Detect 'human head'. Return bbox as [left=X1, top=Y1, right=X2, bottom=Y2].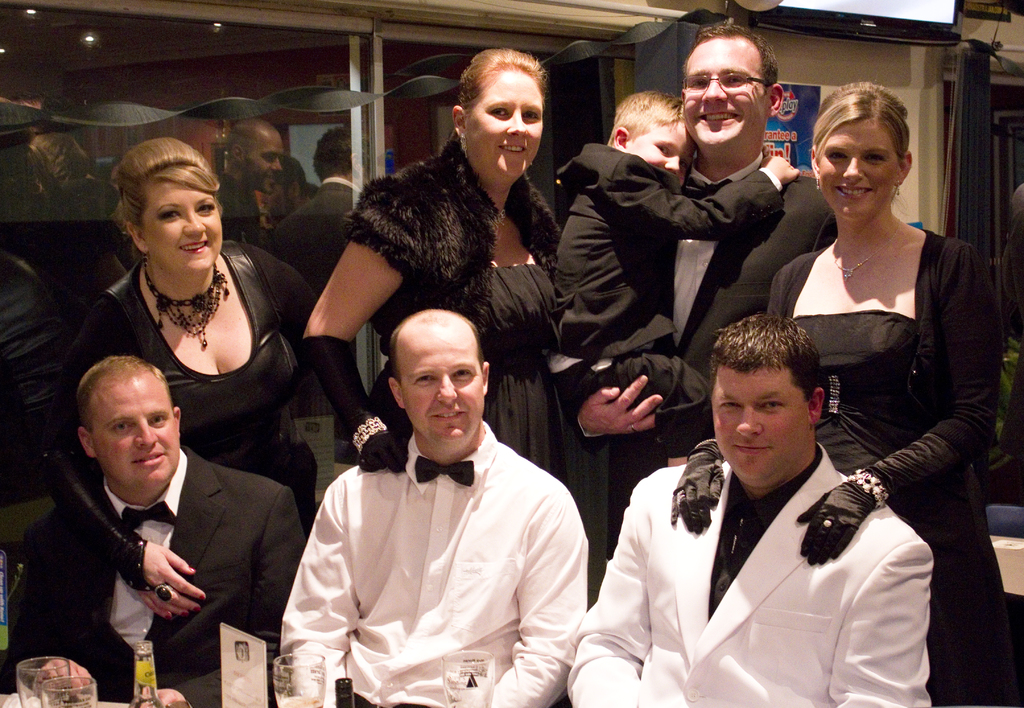
[left=74, top=353, right=182, bottom=493].
